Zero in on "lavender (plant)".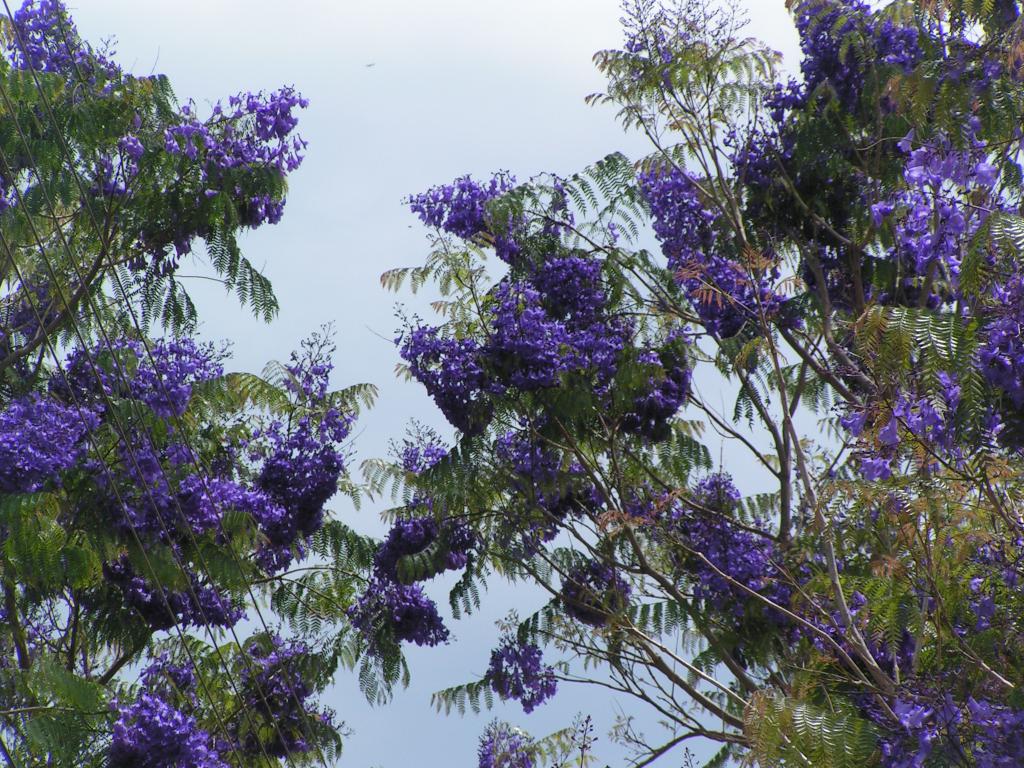
Zeroed in: (left=593, top=334, right=703, bottom=466).
